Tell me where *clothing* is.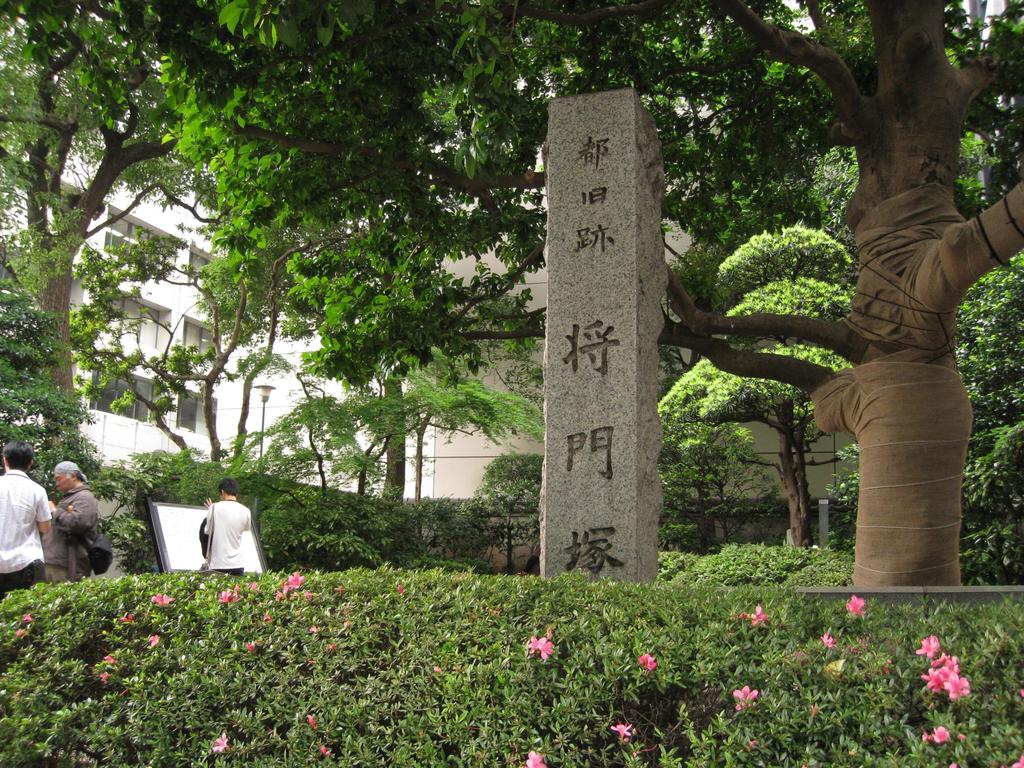
*clothing* is at [42,483,99,577].
